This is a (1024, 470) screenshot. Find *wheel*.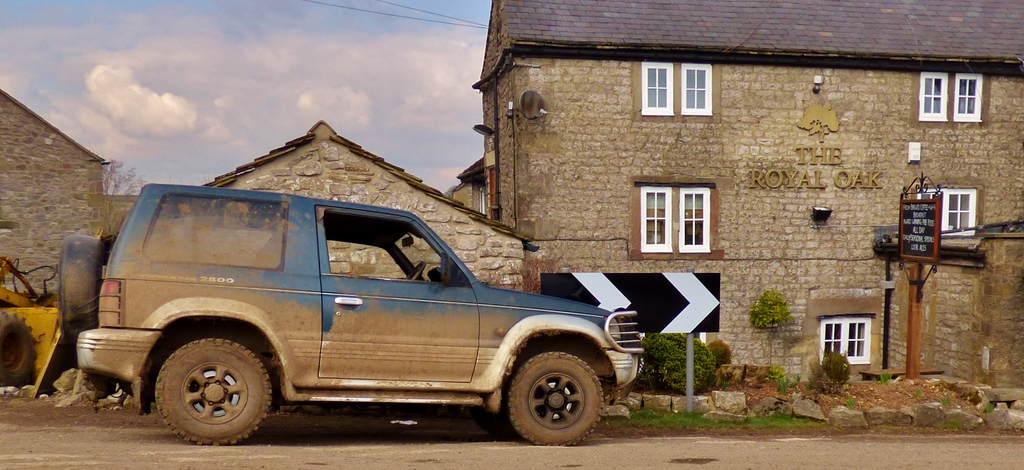
Bounding box: rect(0, 312, 35, 387).
